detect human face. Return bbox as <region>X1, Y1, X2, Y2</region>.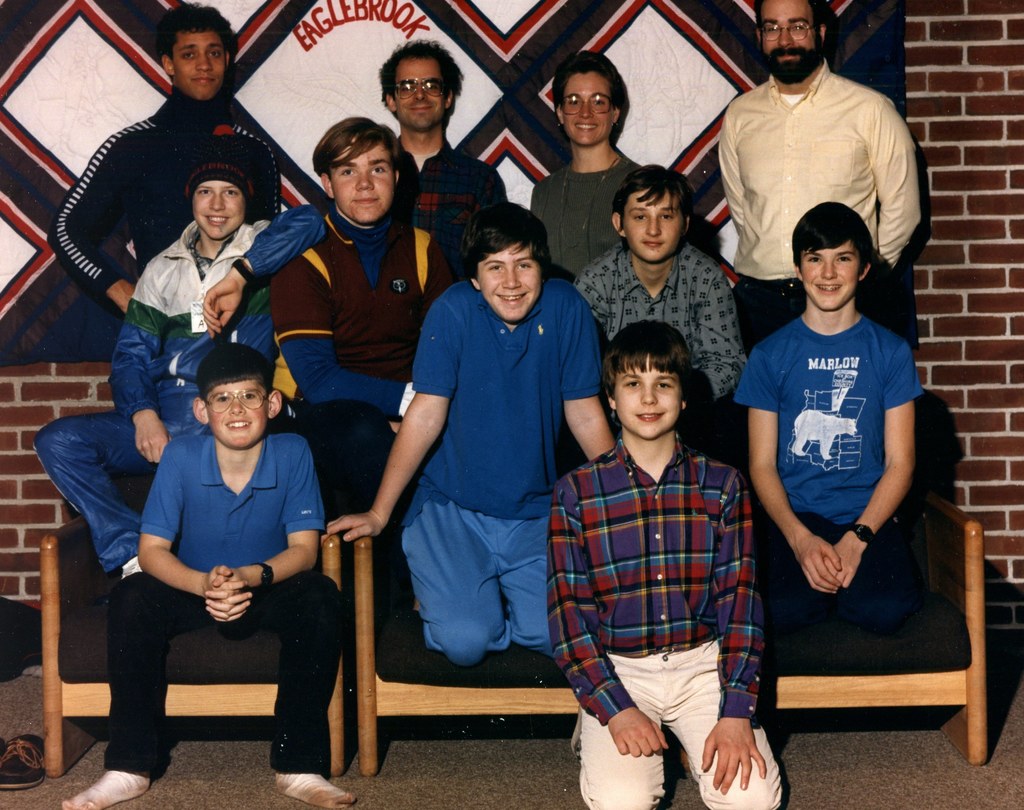
<region>195, 182, 243, 240</region>.
